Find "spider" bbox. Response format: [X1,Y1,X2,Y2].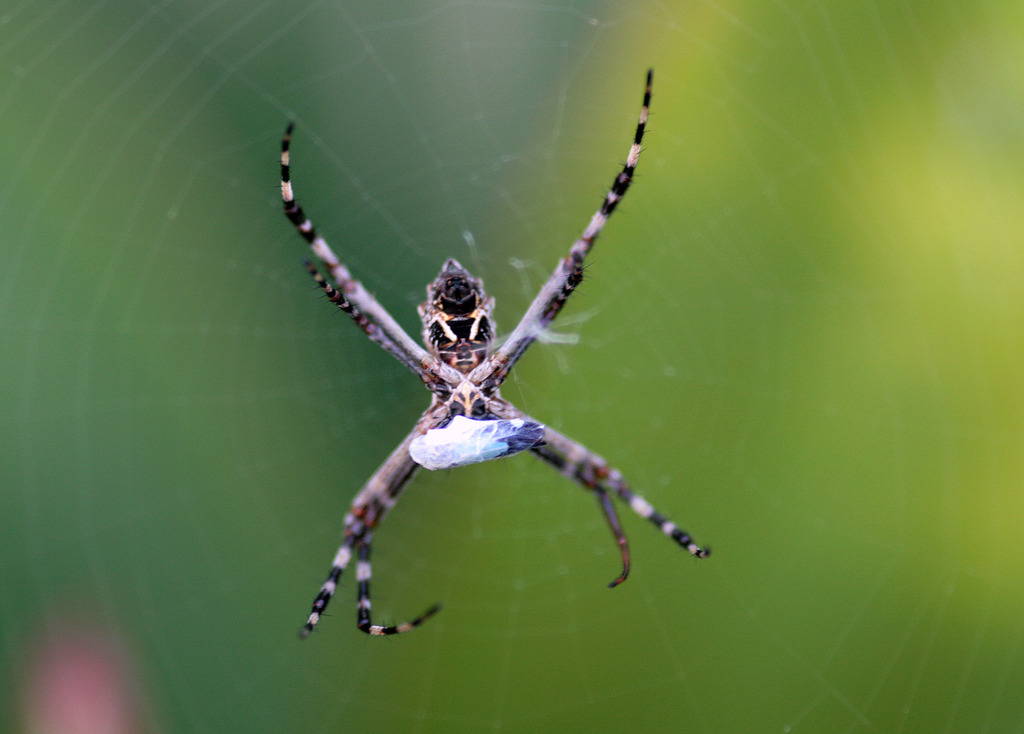
[271,64,716,646].
